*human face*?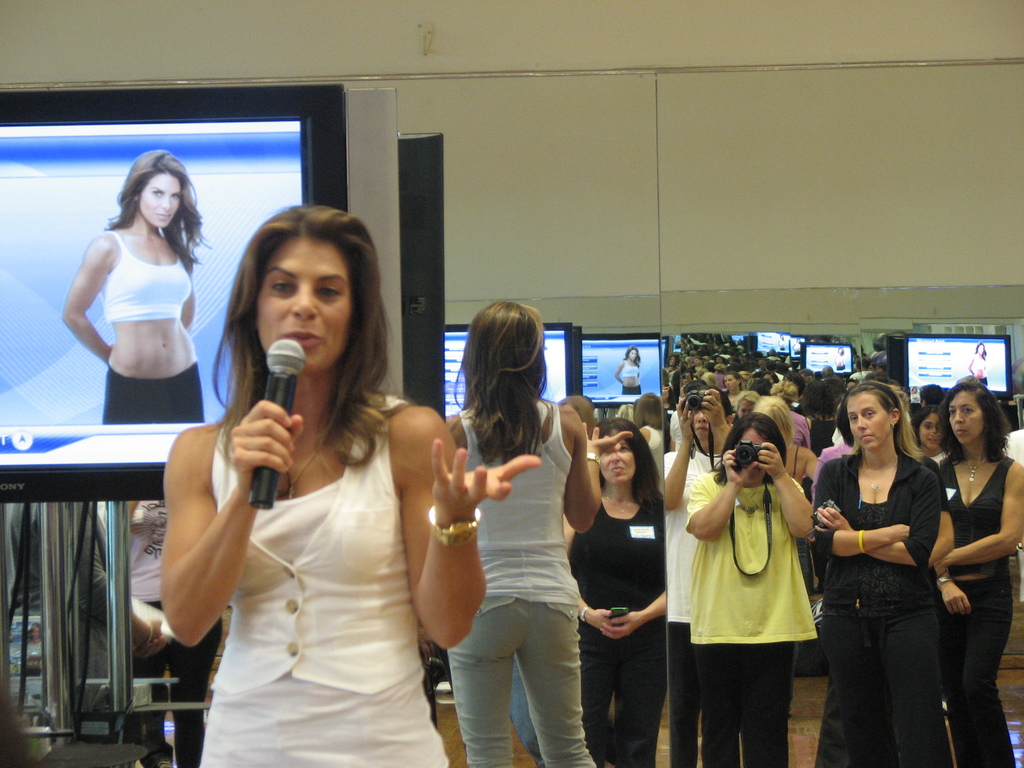
(920,409,945,447)
